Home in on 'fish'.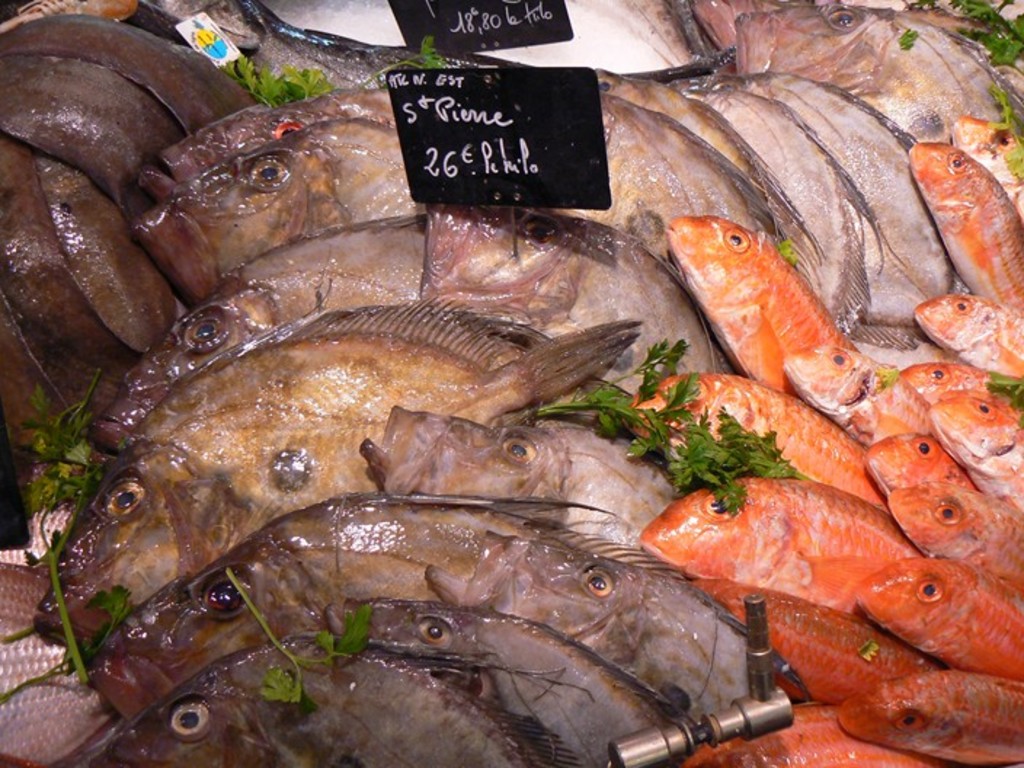
Homed in at [0,54,188,212].
